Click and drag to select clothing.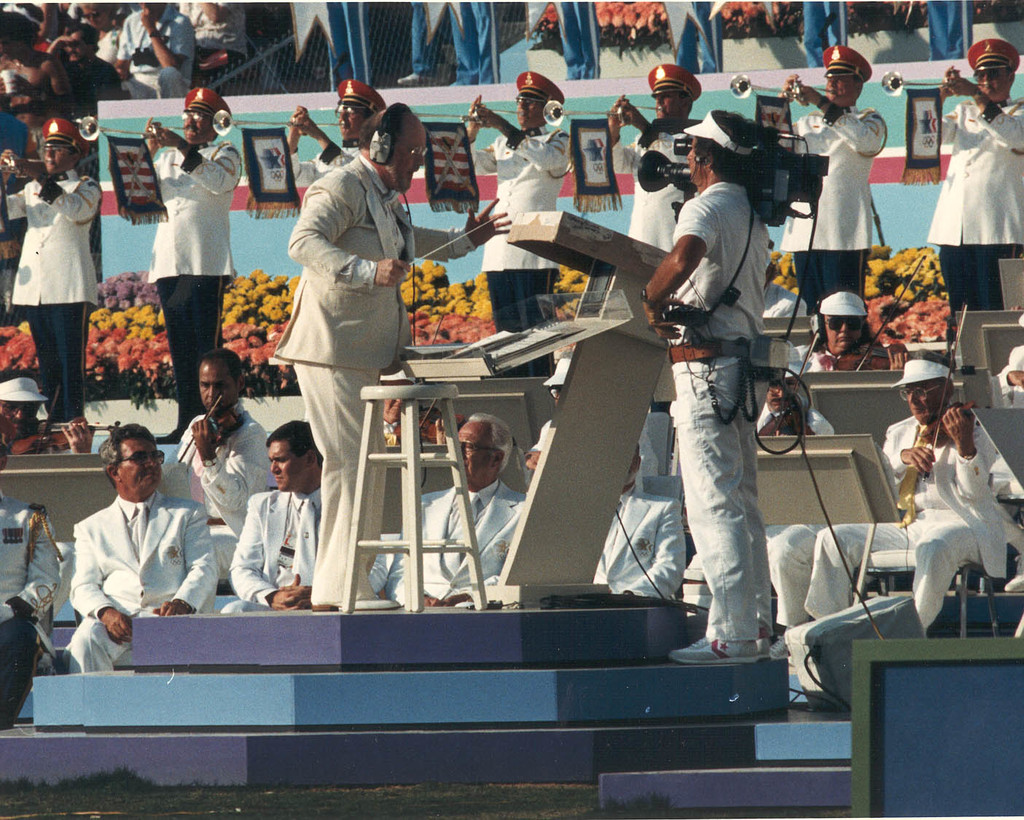
Selection: [465, 70, 577, 381].
